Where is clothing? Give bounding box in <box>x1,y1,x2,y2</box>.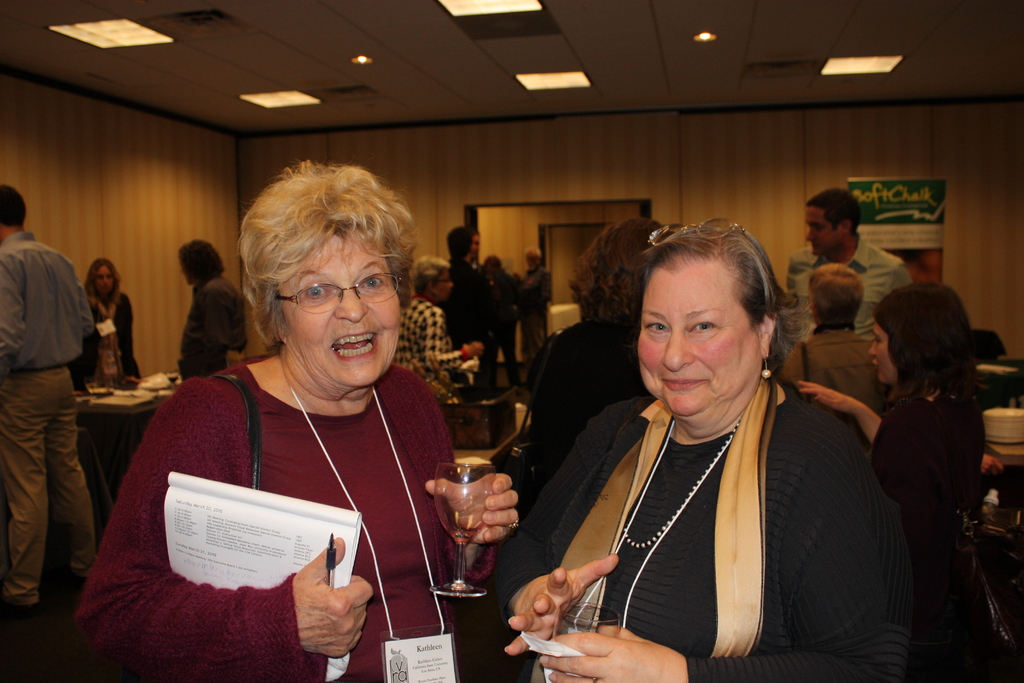
<box>90,302,460,665</box>.
